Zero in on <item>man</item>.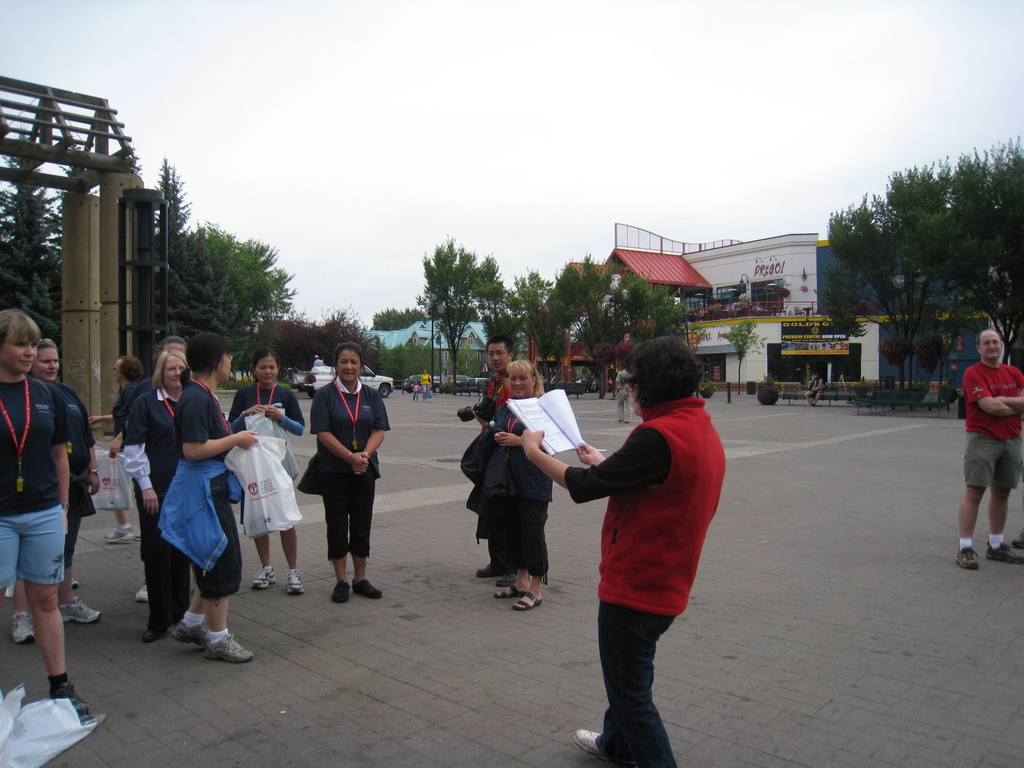
Zeroed in: BBox(505, 294, 714, 743).
